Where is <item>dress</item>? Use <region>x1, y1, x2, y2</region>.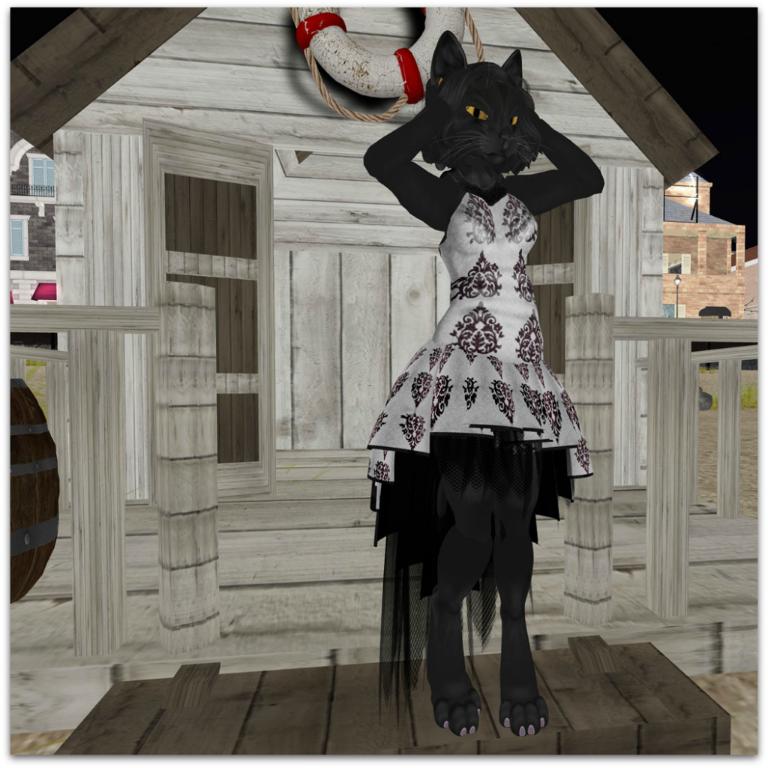
<region>362, 193, 596, 757</region>.
